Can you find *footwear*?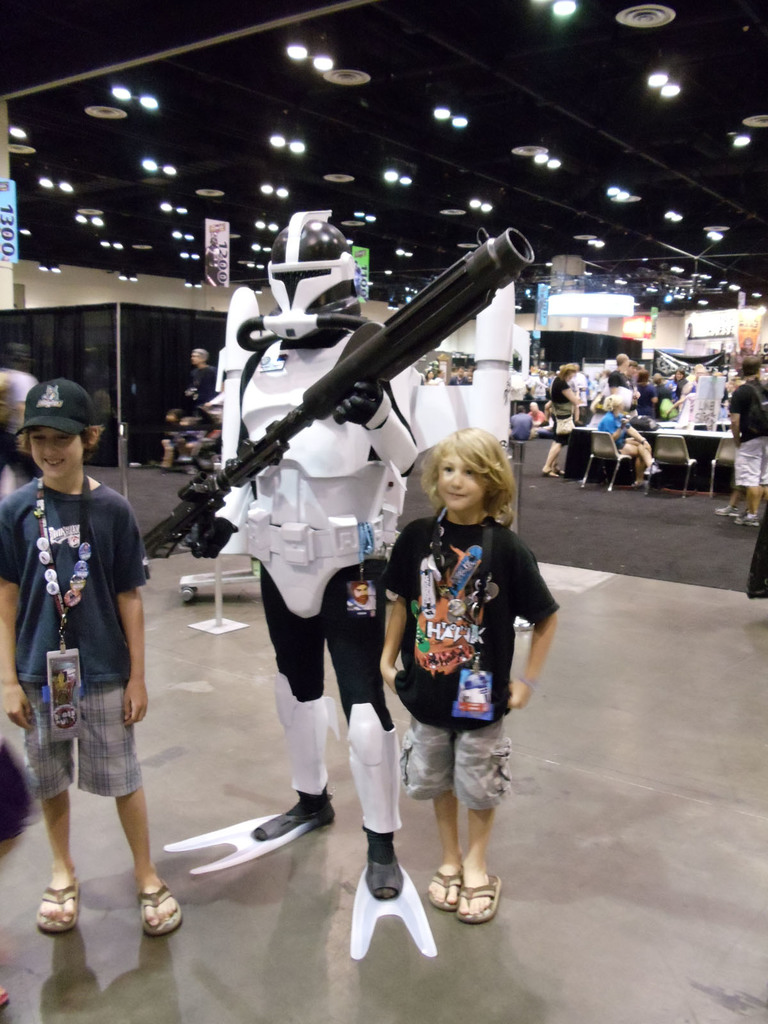
Yes, bounding box: locate(250, 808, 335, 837).
